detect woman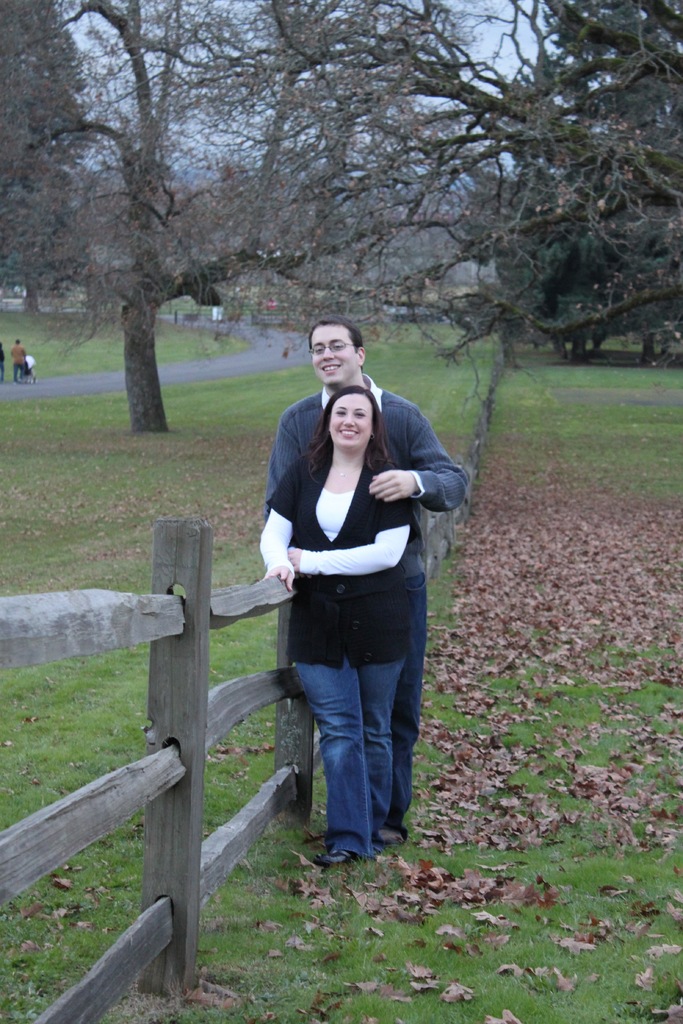
[241, 321, 454, 907]
